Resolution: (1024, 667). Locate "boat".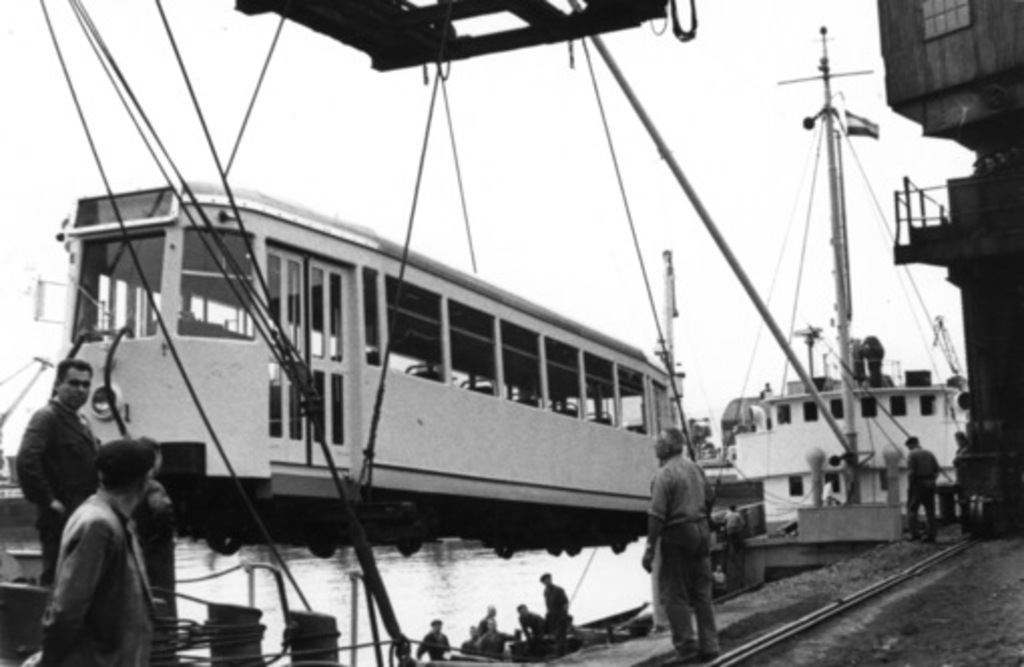
<region>725, 14, 972, 540</region>.
